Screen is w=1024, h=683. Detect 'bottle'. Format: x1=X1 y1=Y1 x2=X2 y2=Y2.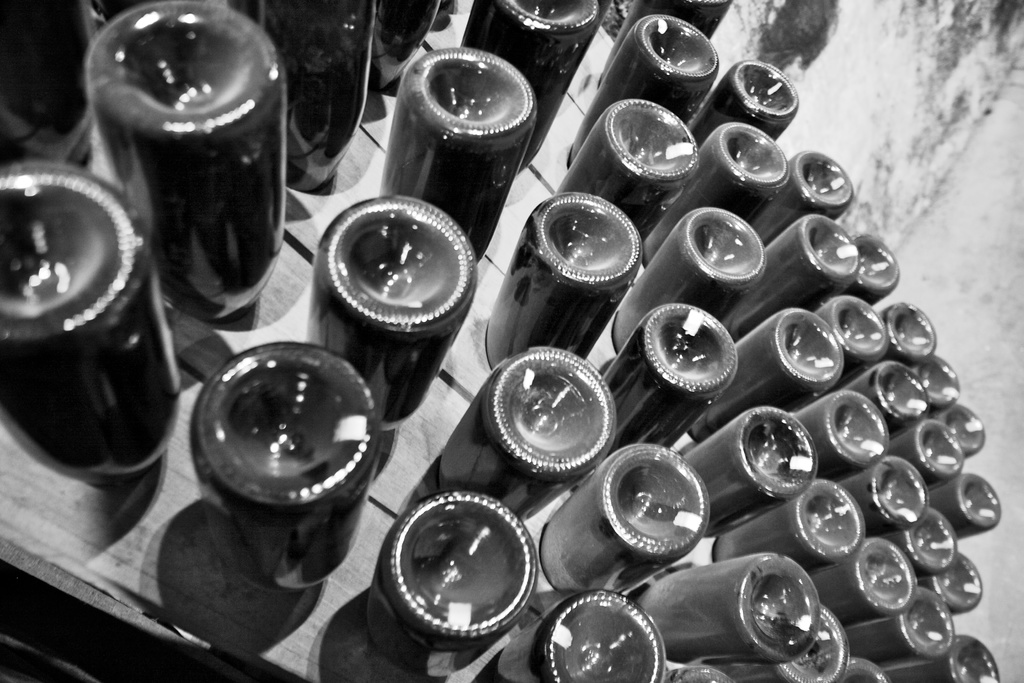
x1=593 y1=1 x2=732 y2=88.
